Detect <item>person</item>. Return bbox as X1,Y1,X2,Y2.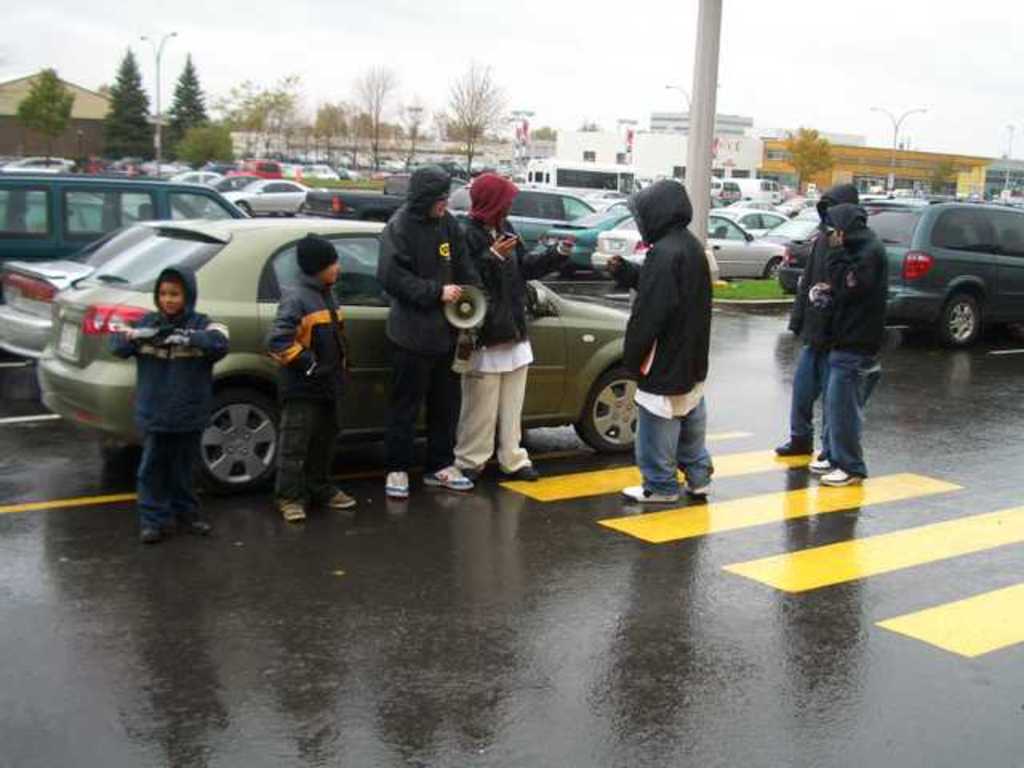
768,179,859,454.
